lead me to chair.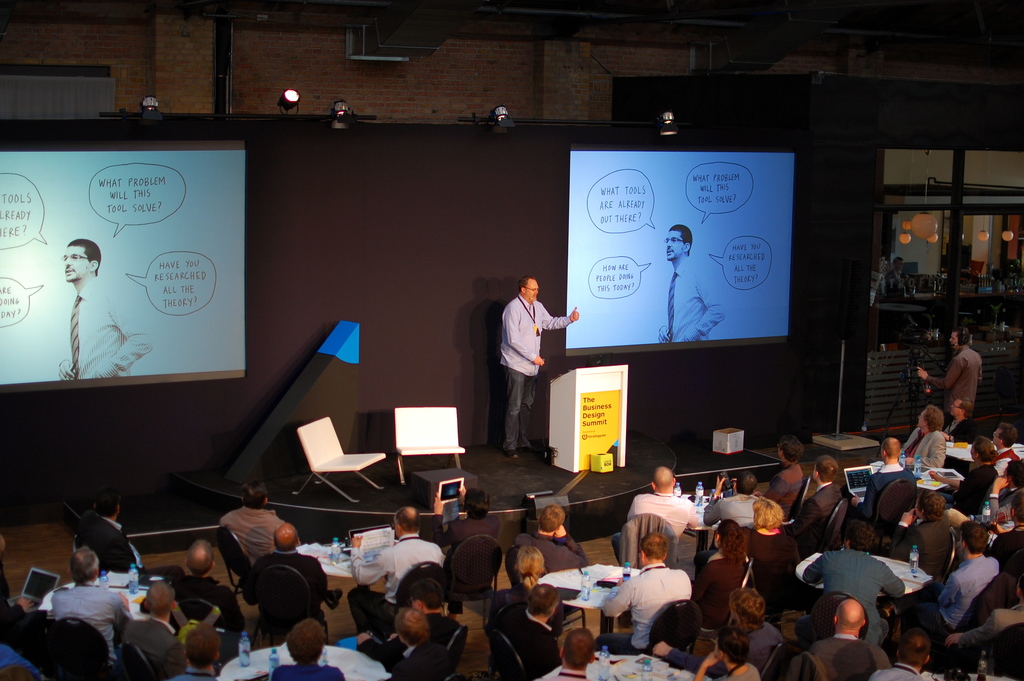
Lead to [821,498,847,554].
